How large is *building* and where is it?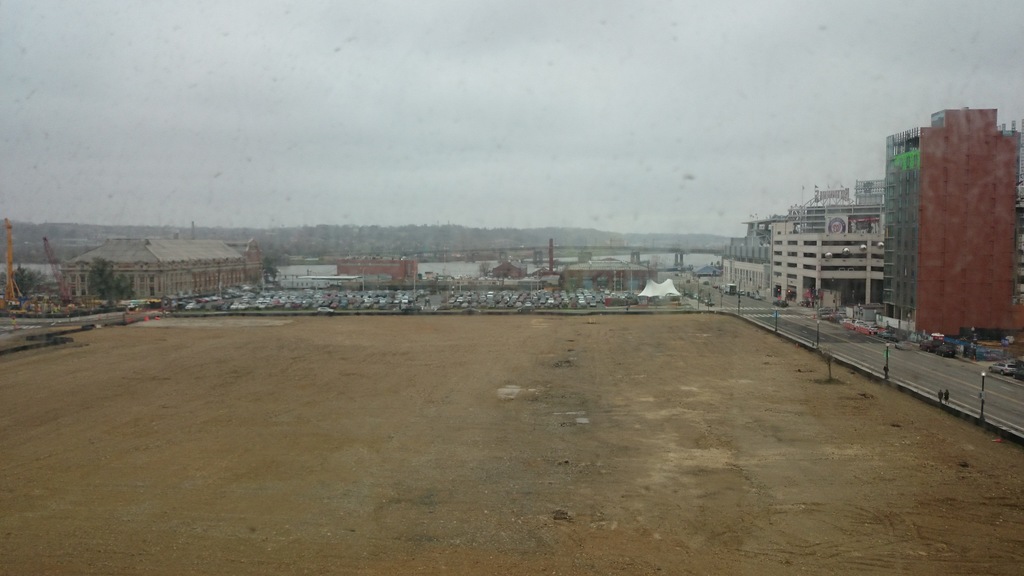
Bounding box: 885/106/1023/335.
